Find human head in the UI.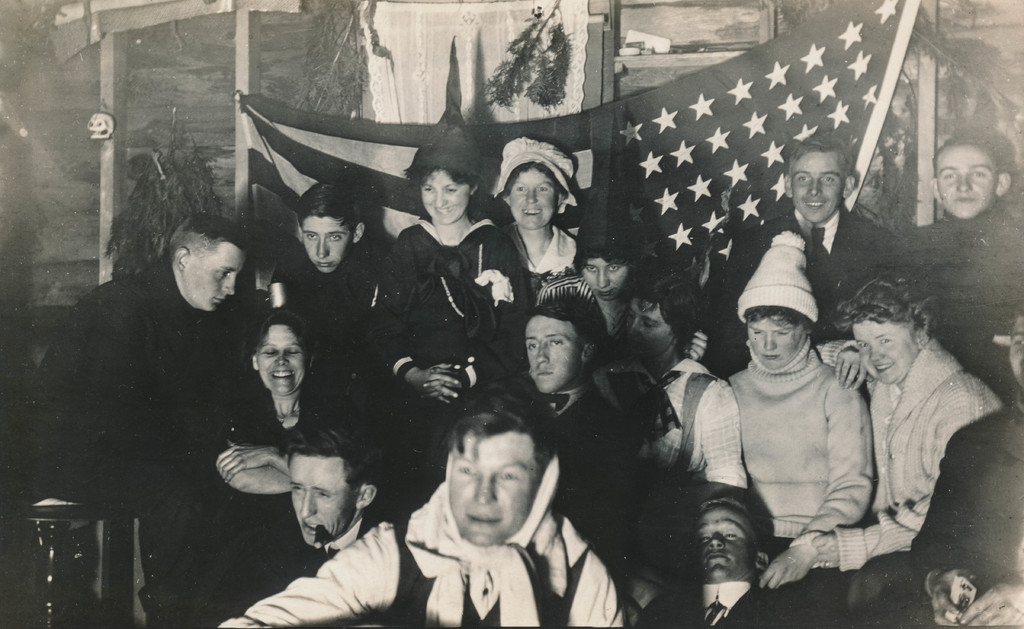
UI element at <bbox>170, 213, 249, 314</bbox>.
